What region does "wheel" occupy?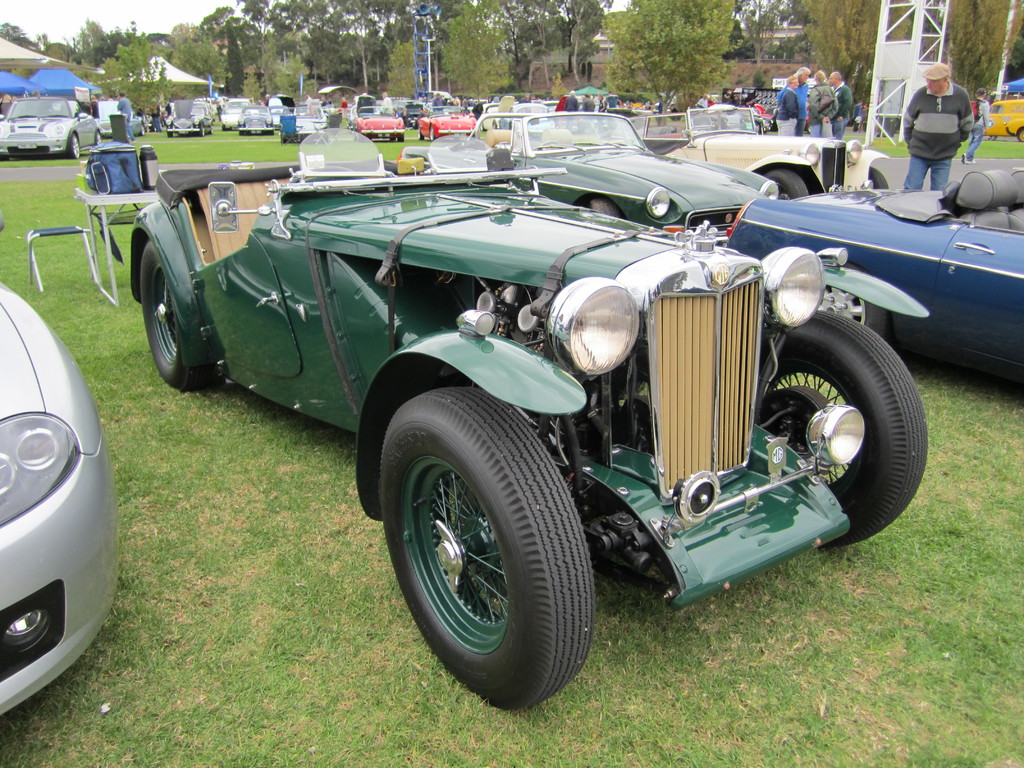
(left=73, top=135, right=81, bottom=156).
